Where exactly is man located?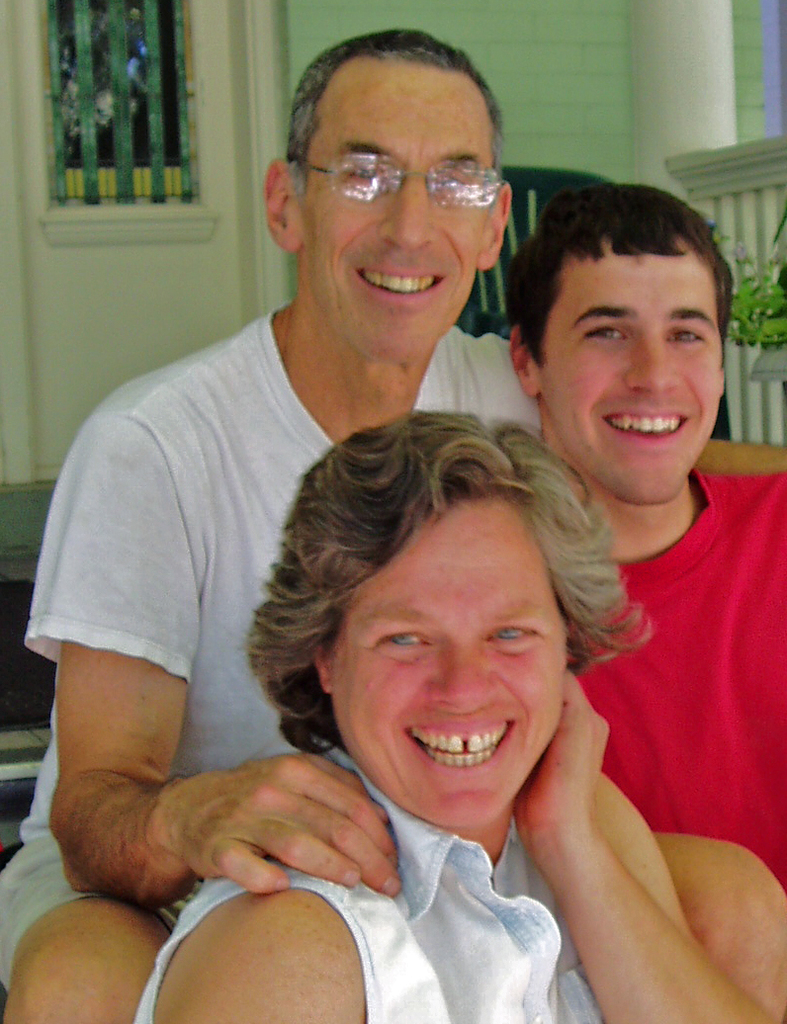
Its bounding box is <region>0, 19, 786, 1023</region>.
